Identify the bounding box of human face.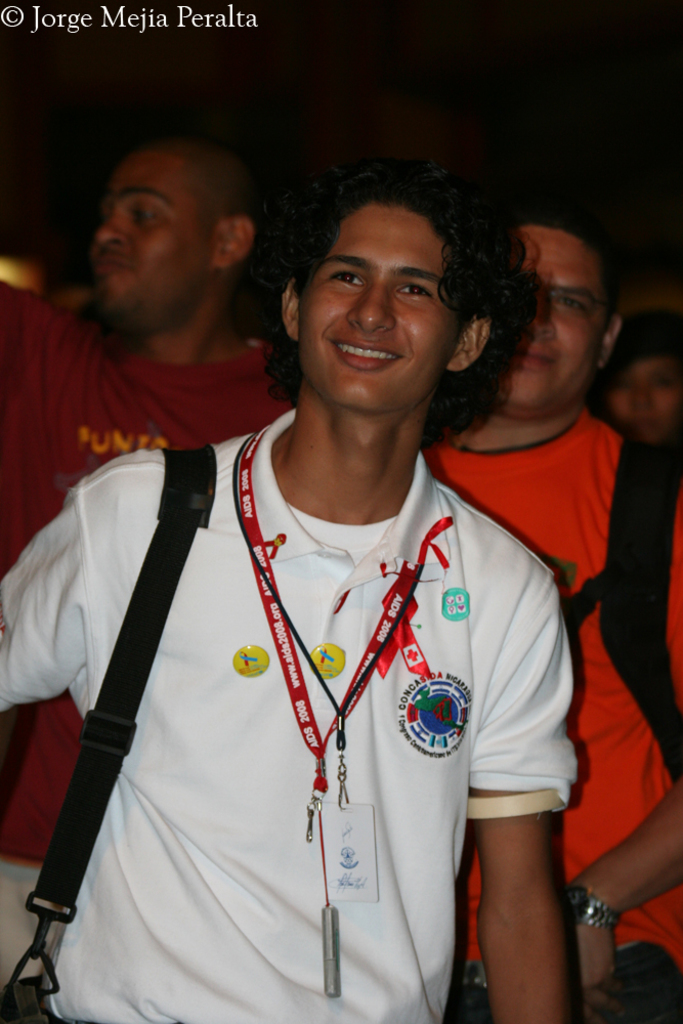
{"x1": 494, "y1": 219, "x2": 604, "y2": 413}.
